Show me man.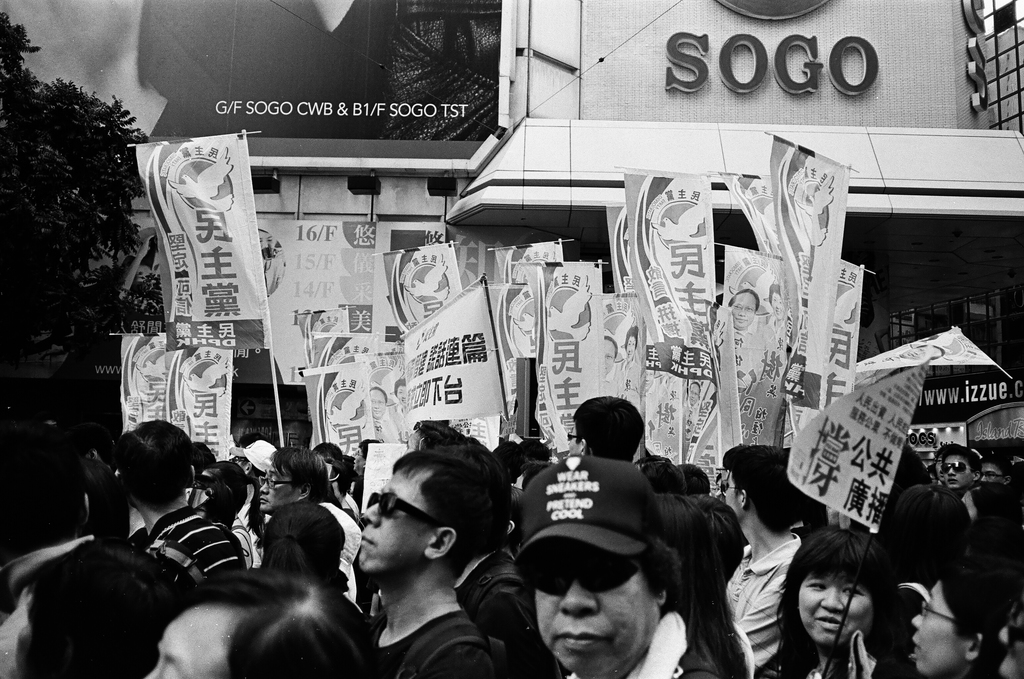
man is here: pyautogui.locateOnScreen(346, 453, 523, 676).
